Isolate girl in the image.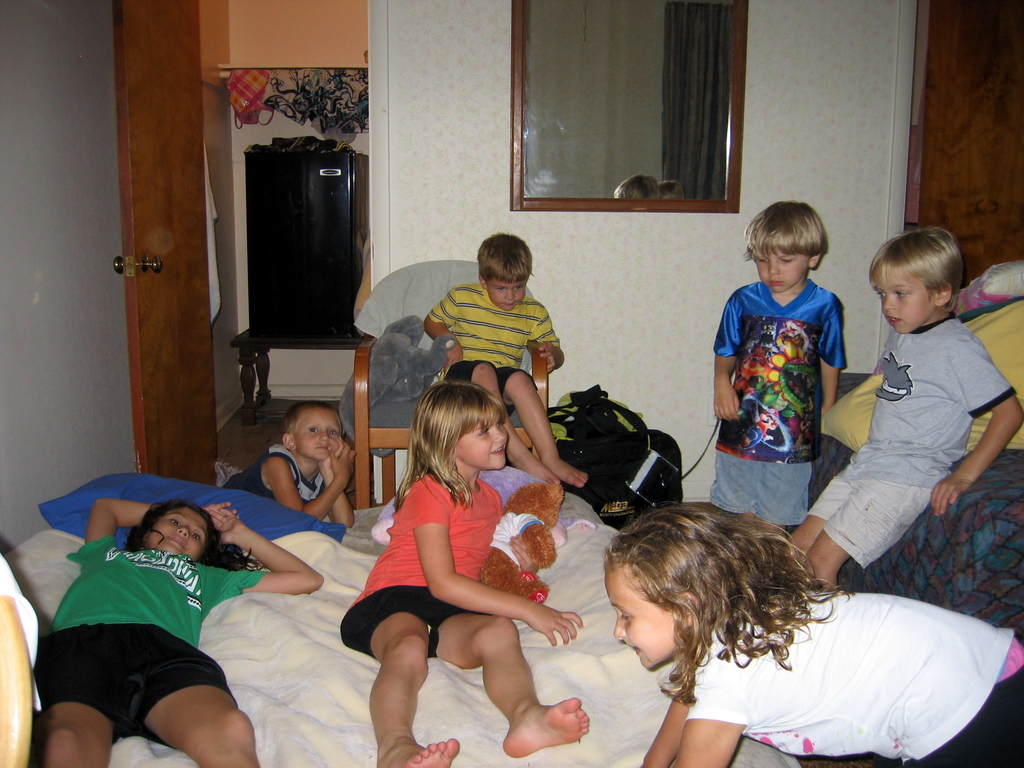
Isolated region: [597,499,1023,767].
